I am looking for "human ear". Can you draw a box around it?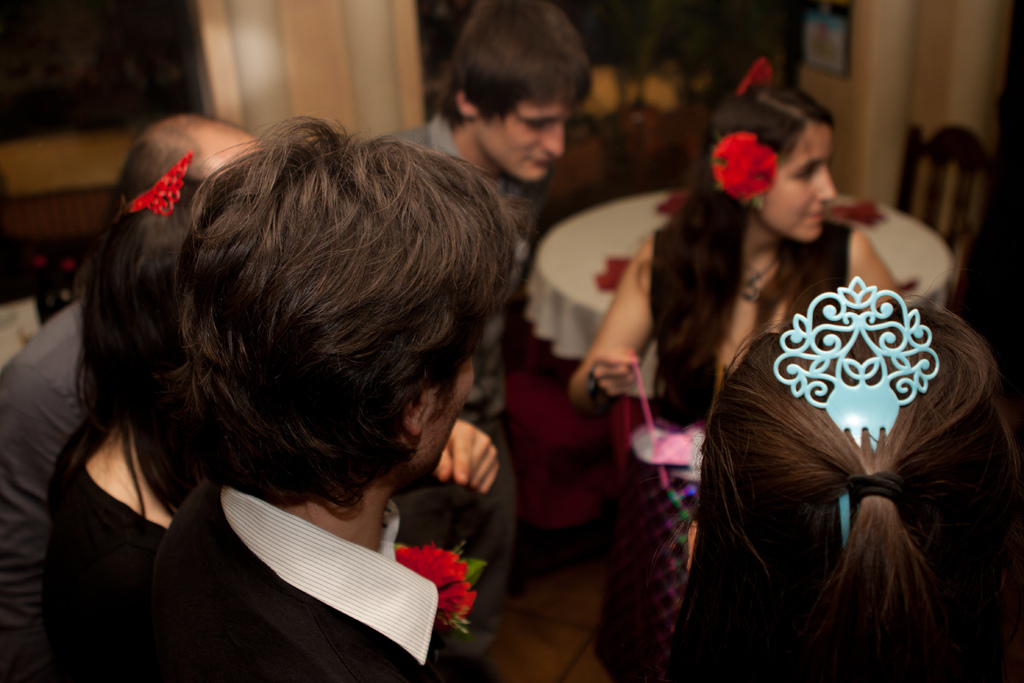
Sure, the bounding box is (403,378,429,440).
